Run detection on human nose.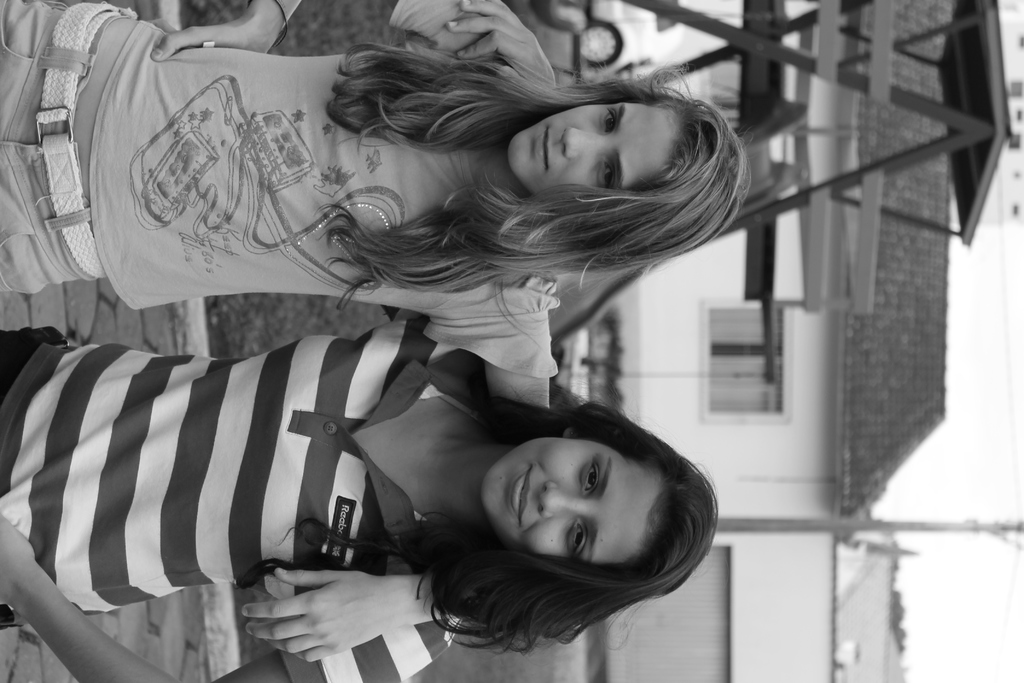
Result: Rect(563, 125, 604, 158).
